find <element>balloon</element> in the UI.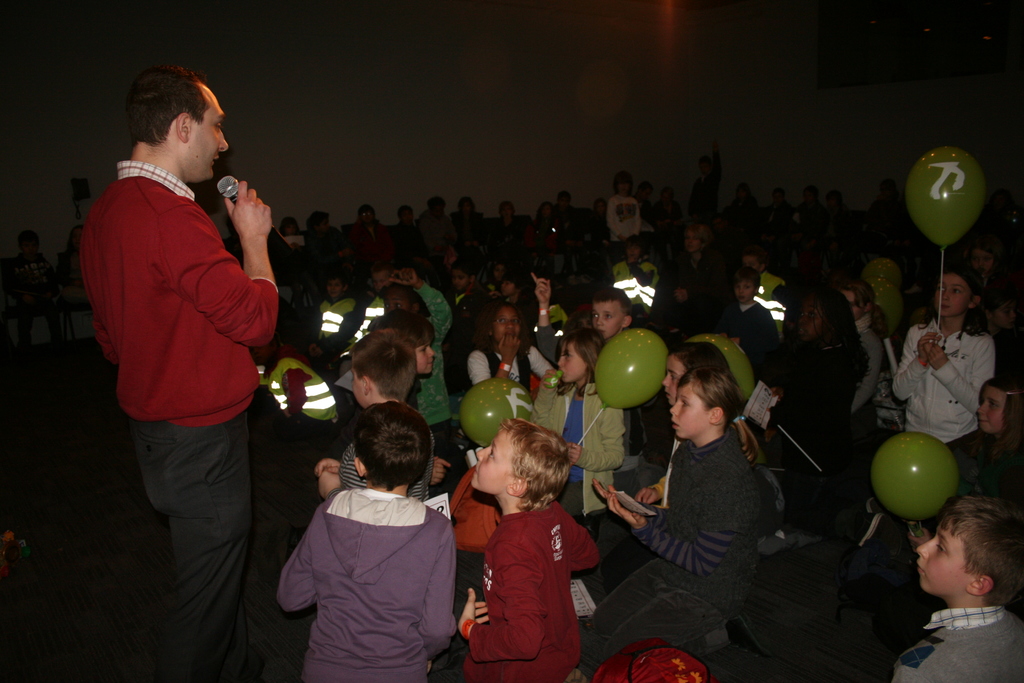
UI element at BBox(594, 329, 673, 411).
